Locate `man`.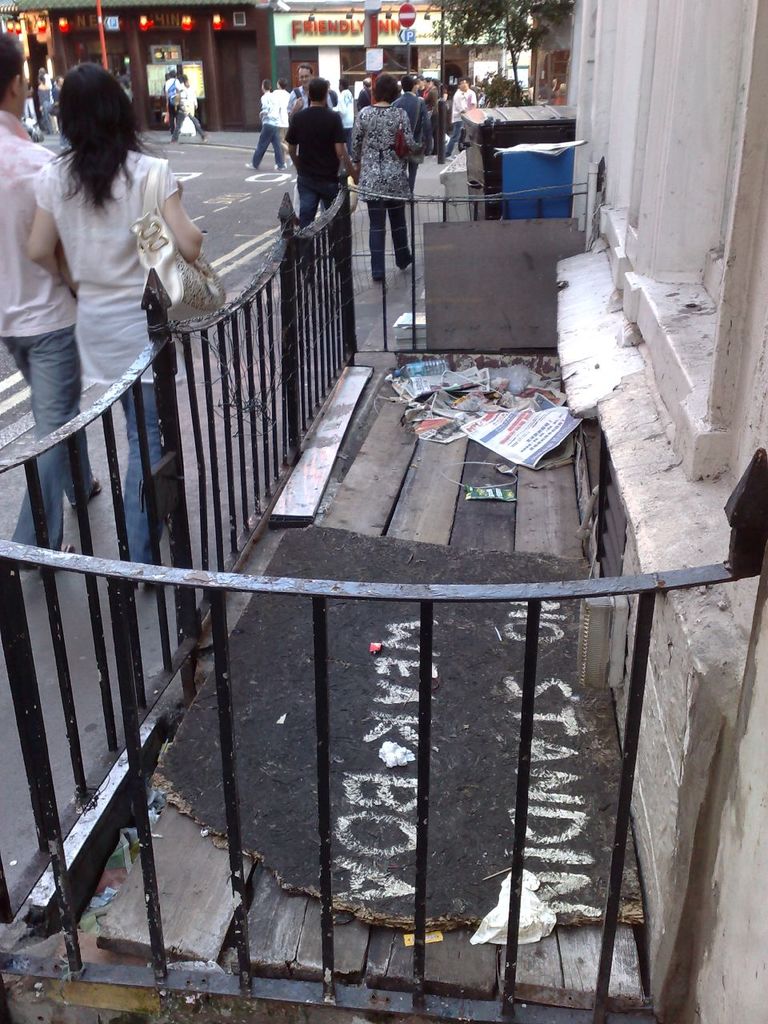
Bounding box: bbox=[262, 77, 358, 232].
